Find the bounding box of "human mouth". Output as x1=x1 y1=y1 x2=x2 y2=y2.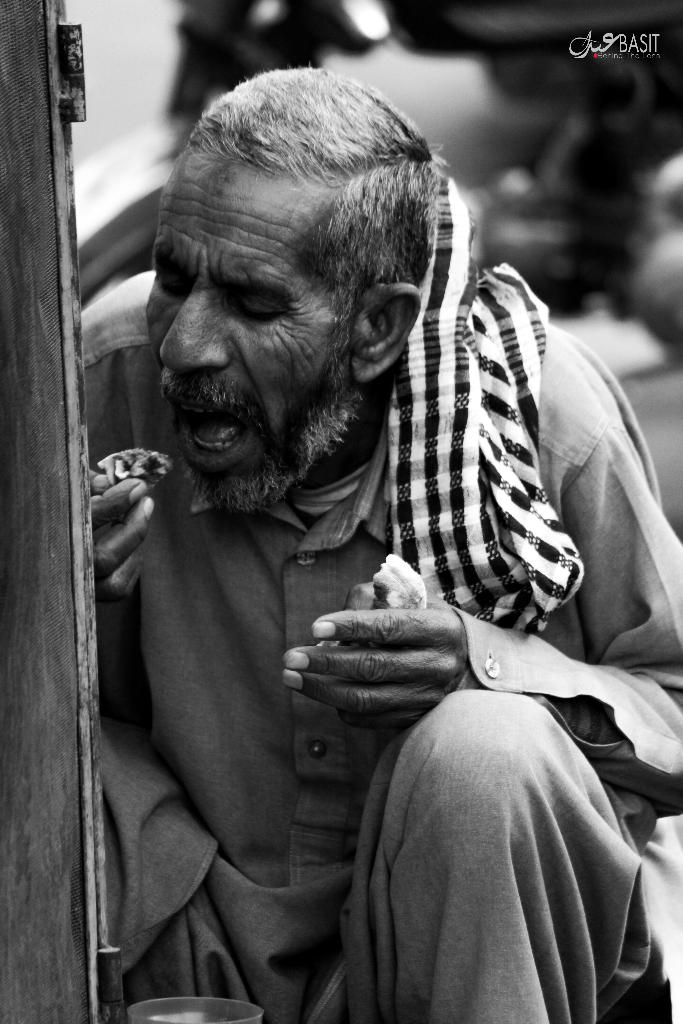
x1=165 y1=387 x2=259 y2=474.
